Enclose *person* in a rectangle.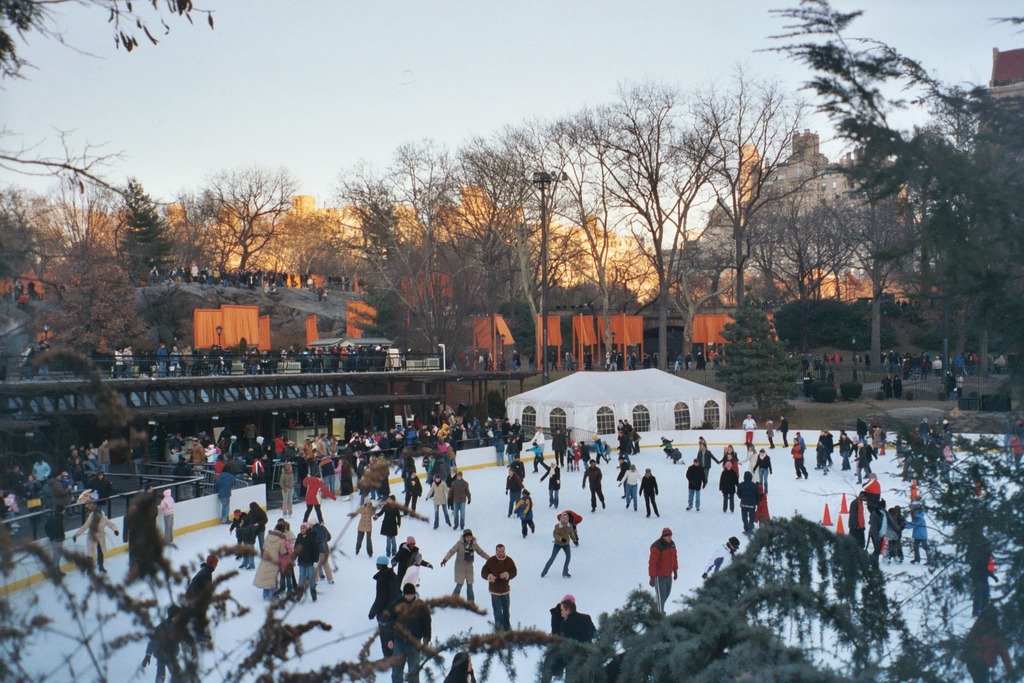
547/427/563/454.
